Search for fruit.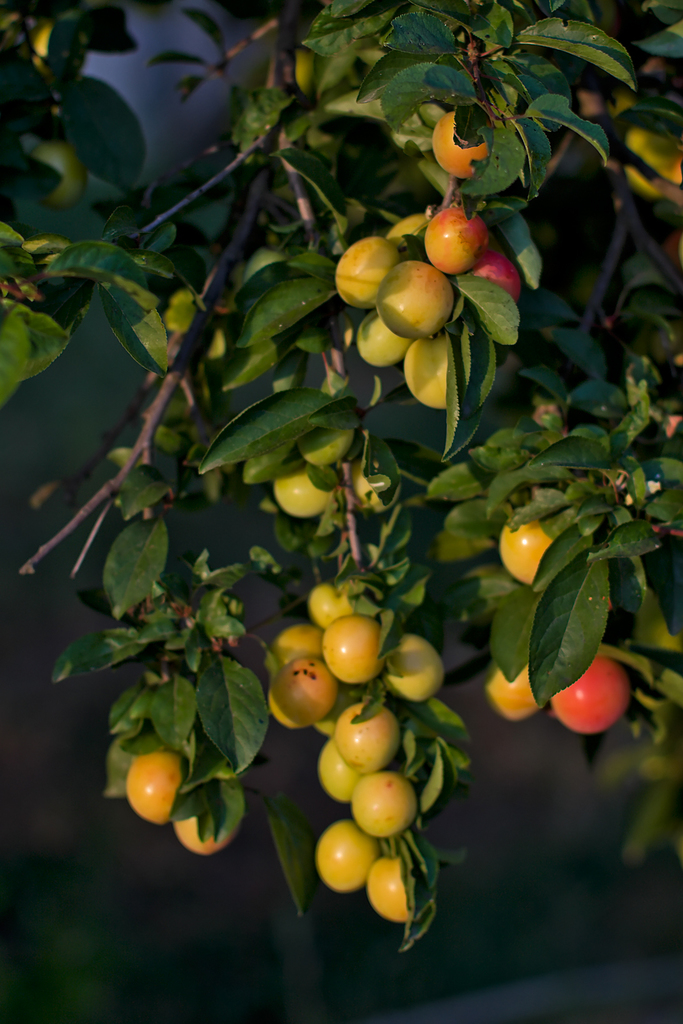
Found at 498 517 552 586.
